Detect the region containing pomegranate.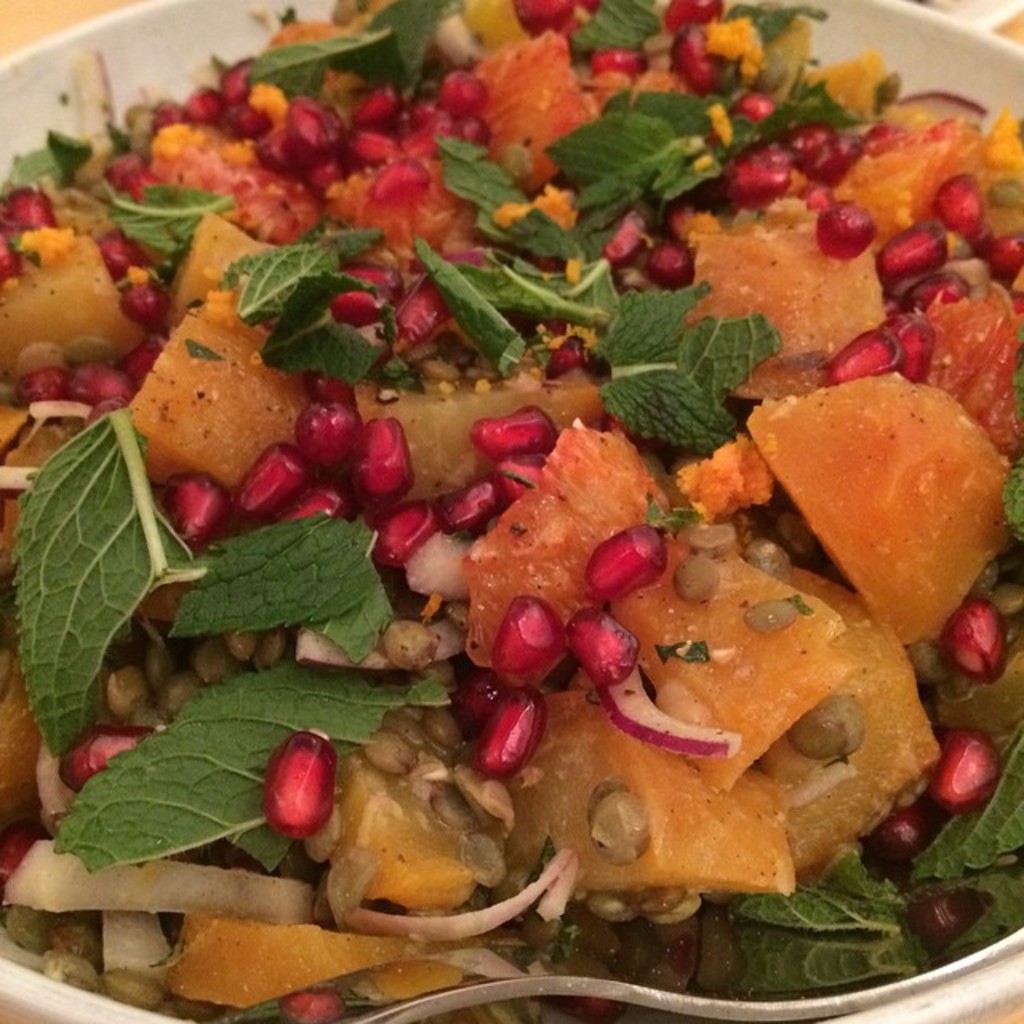
crop(274, 986, 347, 1022).
